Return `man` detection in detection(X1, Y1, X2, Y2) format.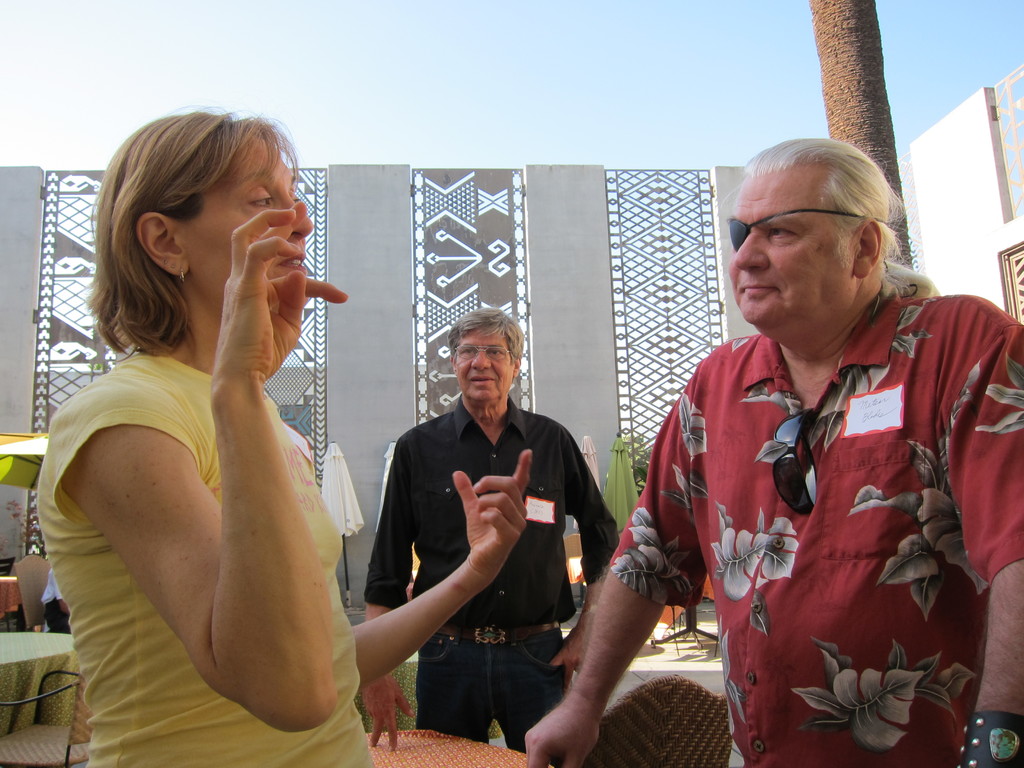
detection(359, 303, 619, 755).
